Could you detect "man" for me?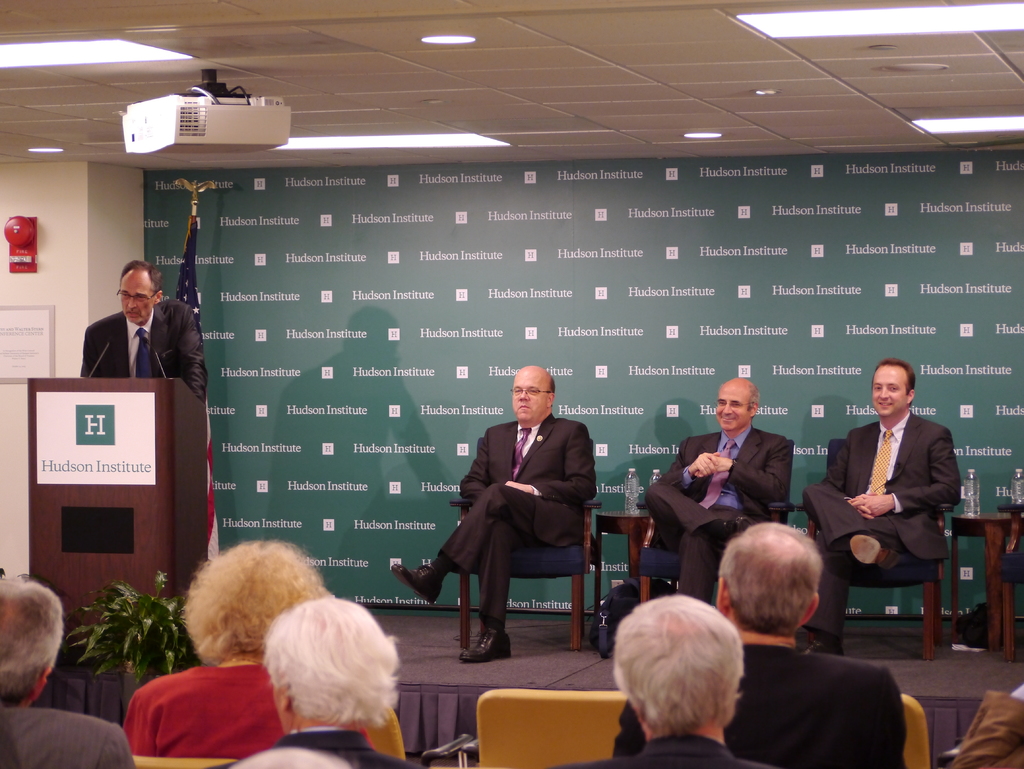
Detection result: [x1=388, y1=369, x2=594, y2=658].
